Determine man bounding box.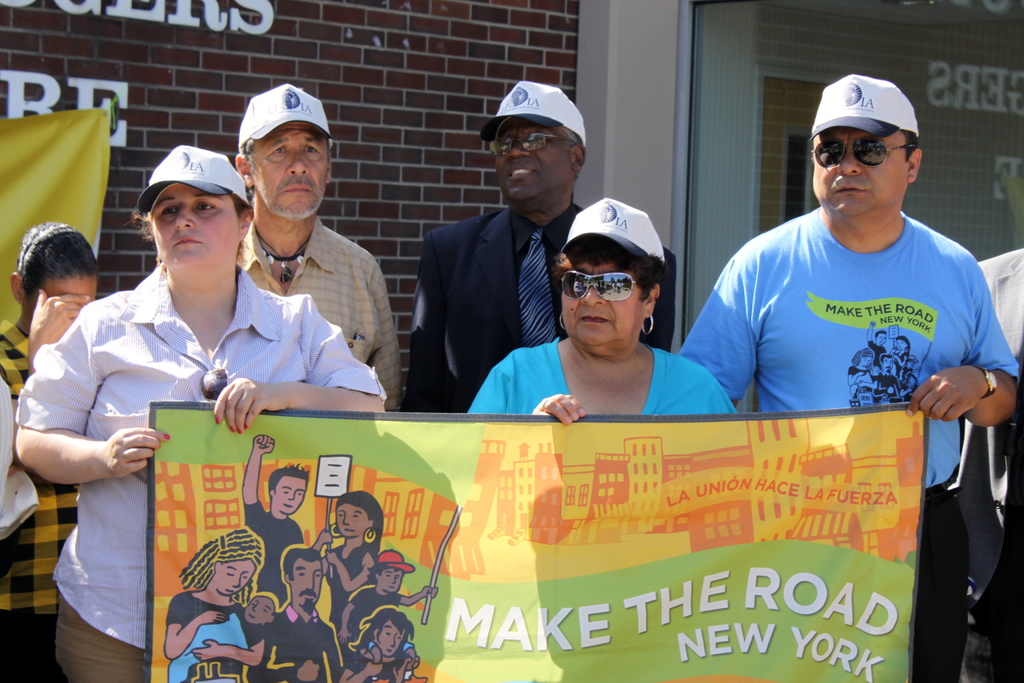
Determined: <bbox>250, 549, 344, 682</bbox>.
